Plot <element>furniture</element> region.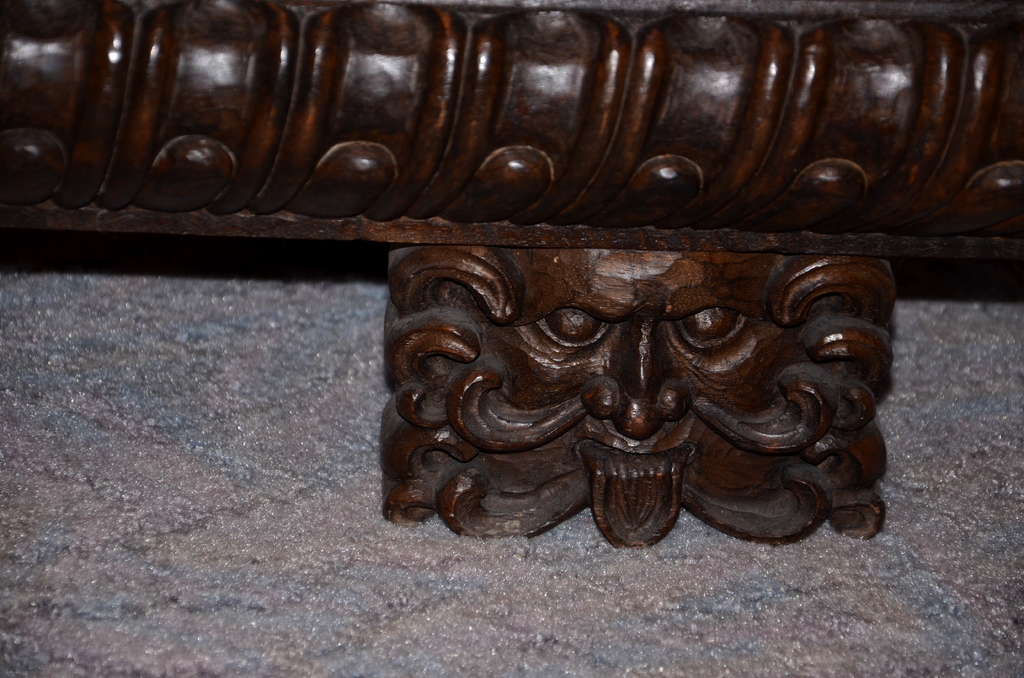
Plotted at locate(0, 0, 1023, 545).
